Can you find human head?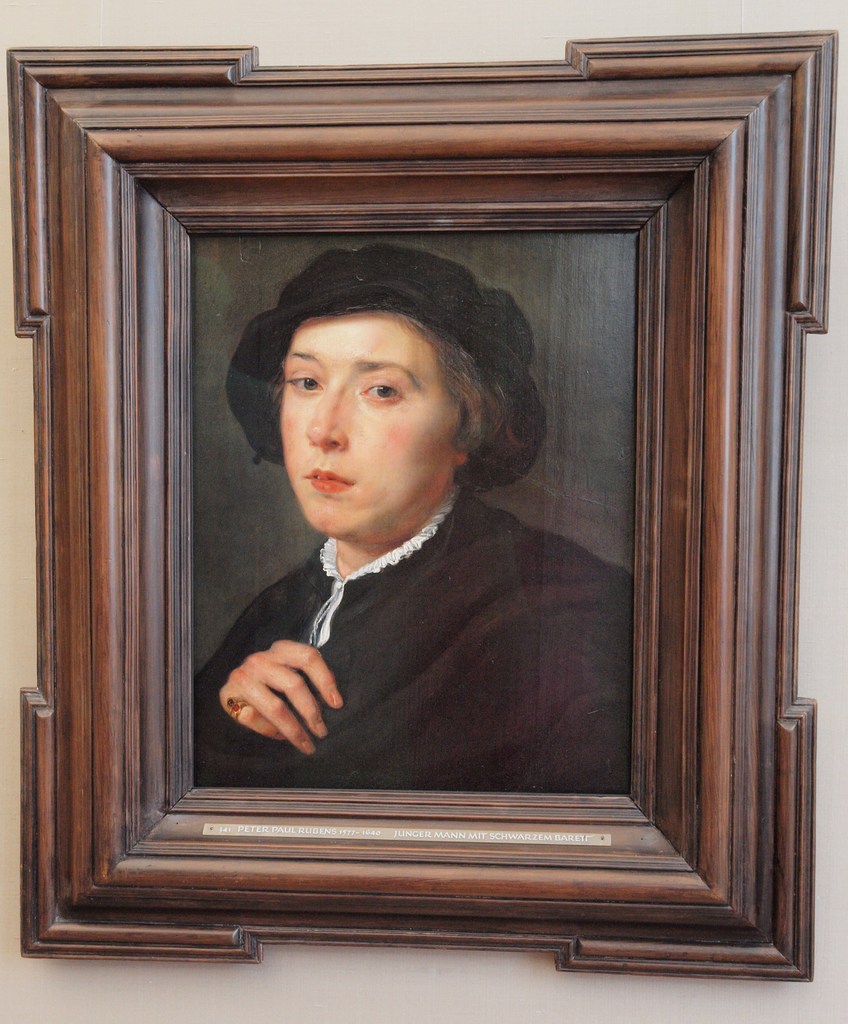
Yes, bounding box: bbox=(244, 248, 545, 537).
